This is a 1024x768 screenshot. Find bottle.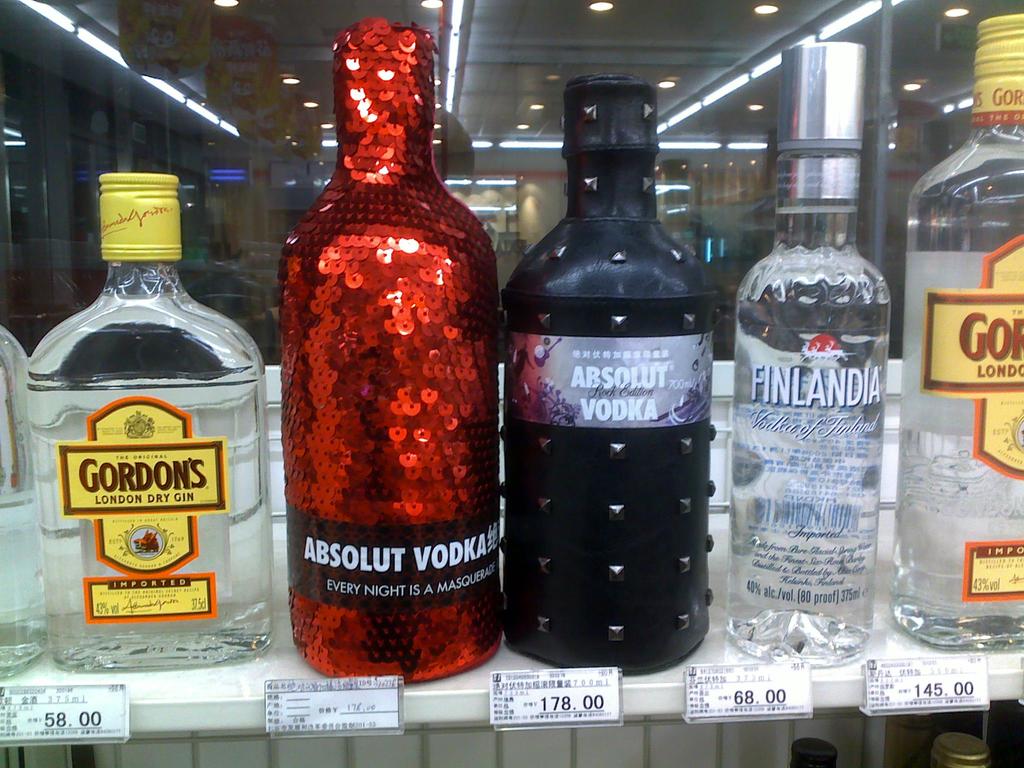
Bounding box: [left=892, top=15, right=1023, bottom=650].
